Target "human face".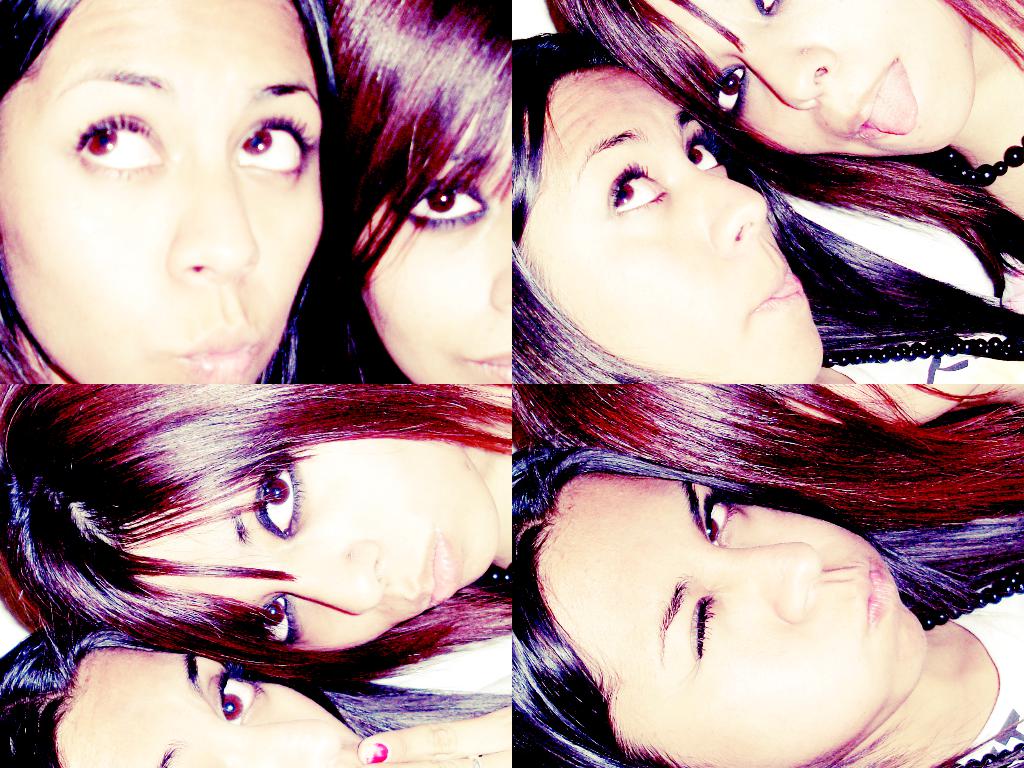
Target region: 510, 67, 822, 387.
